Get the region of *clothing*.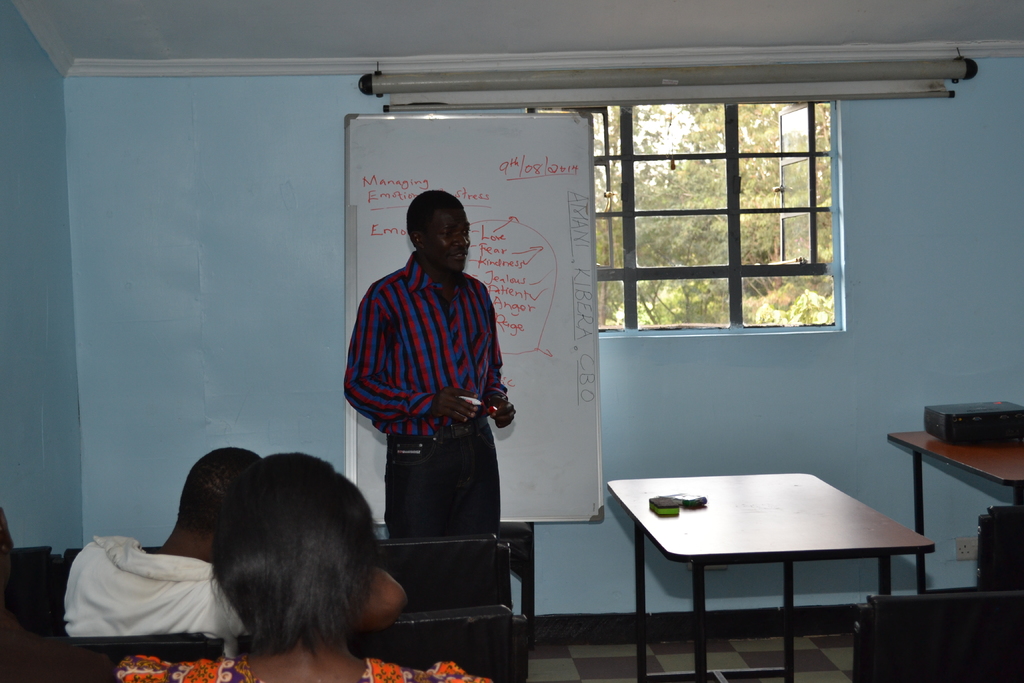
rect(119, 643, 496, 682).
